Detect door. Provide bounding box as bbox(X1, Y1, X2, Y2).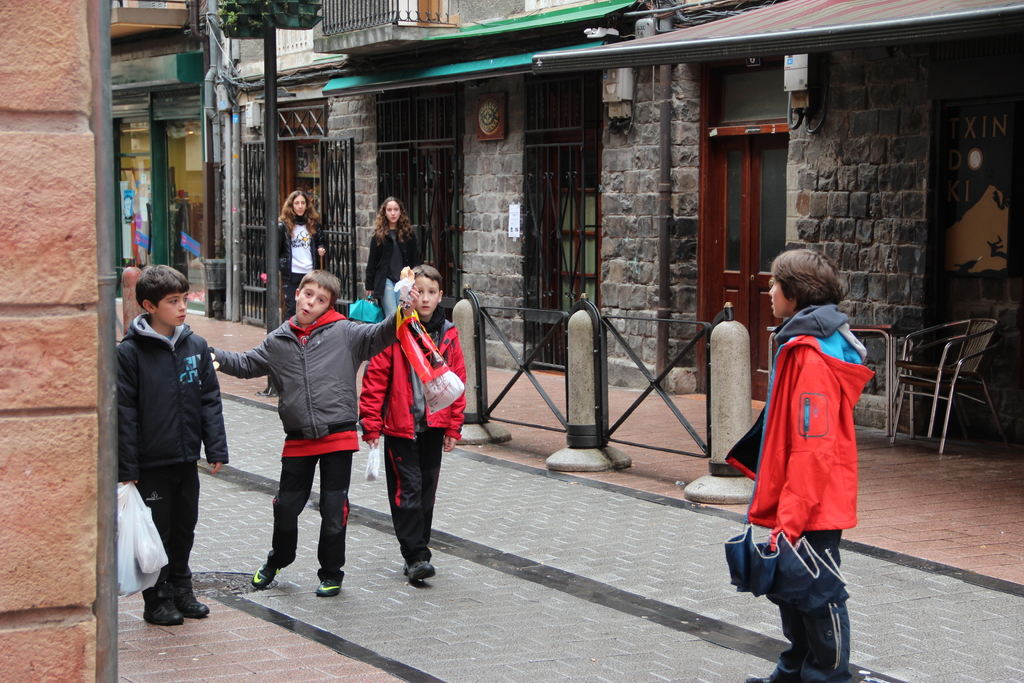
bbox(524, 142, 596, 370).
